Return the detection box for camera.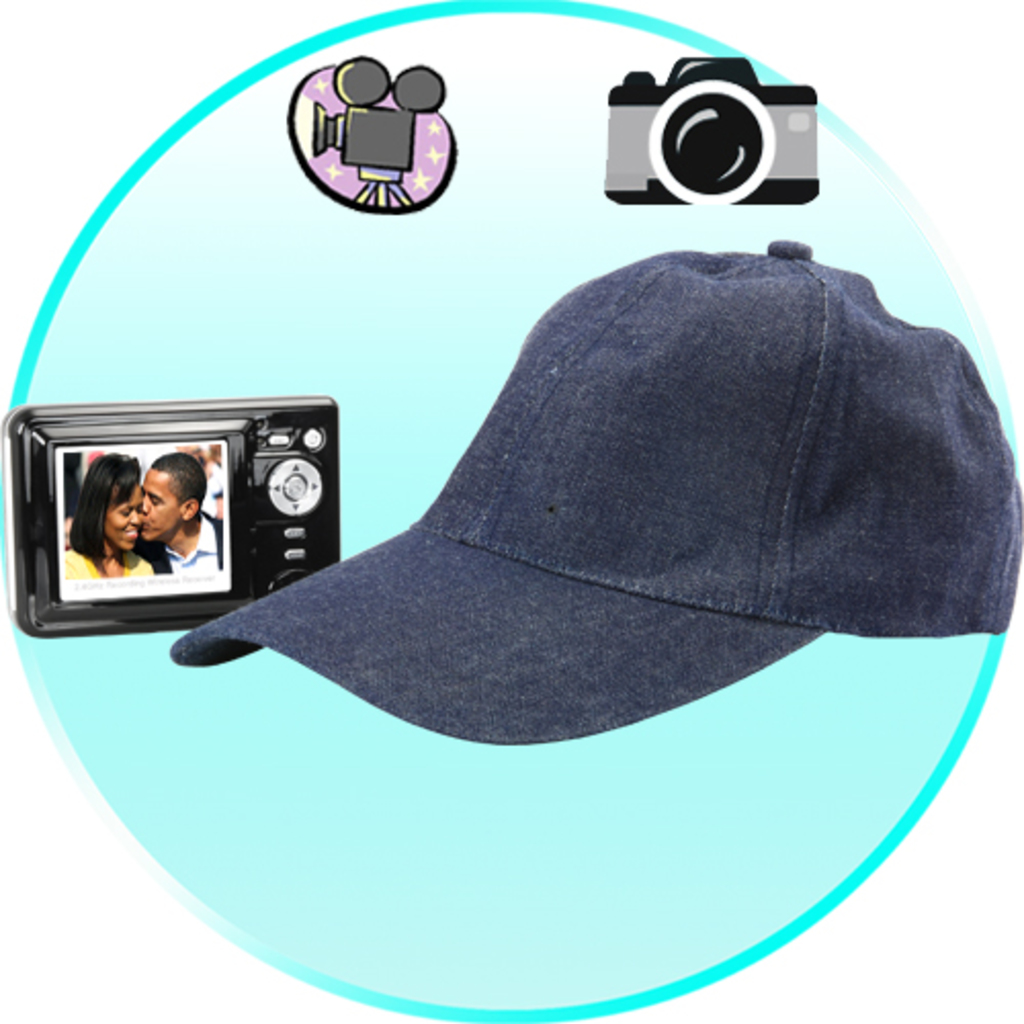
bbox=[0, 389, 352, 635].
